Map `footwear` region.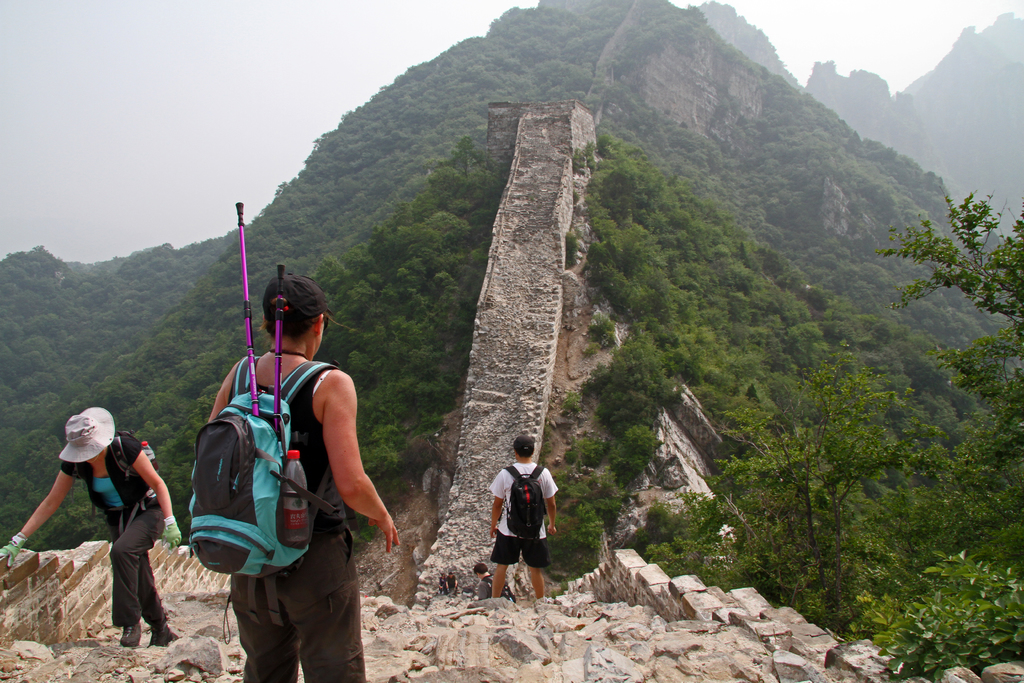
Mapped to rect(147, 628, 175, 646).
